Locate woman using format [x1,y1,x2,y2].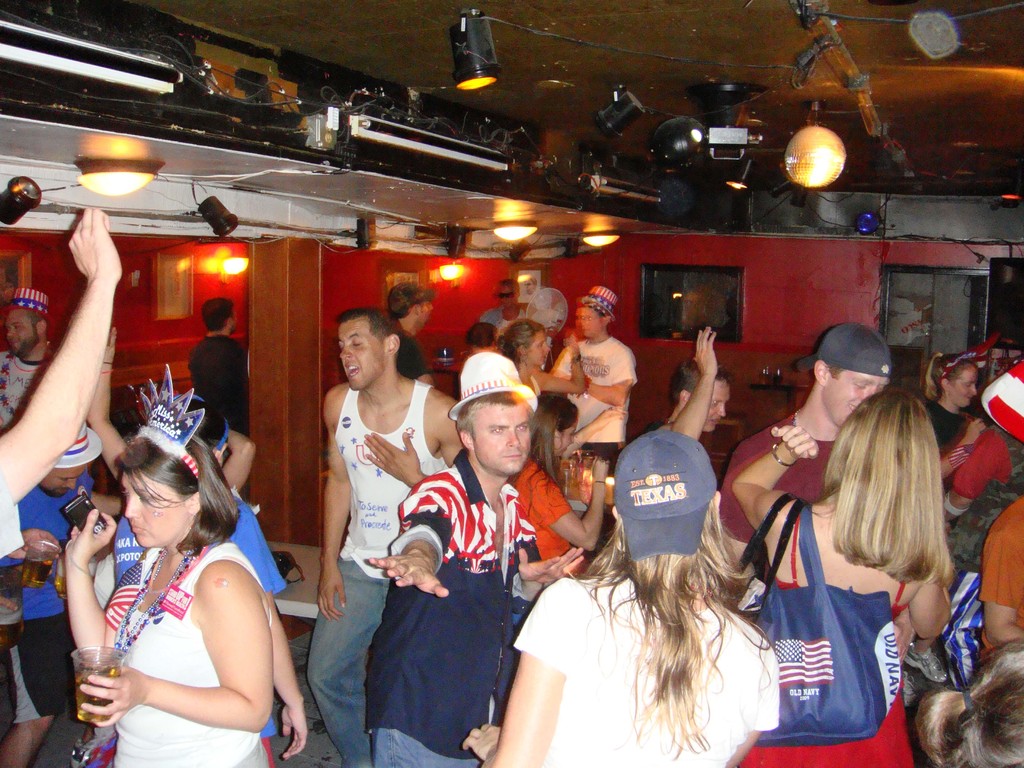
[48,383,296,767].
